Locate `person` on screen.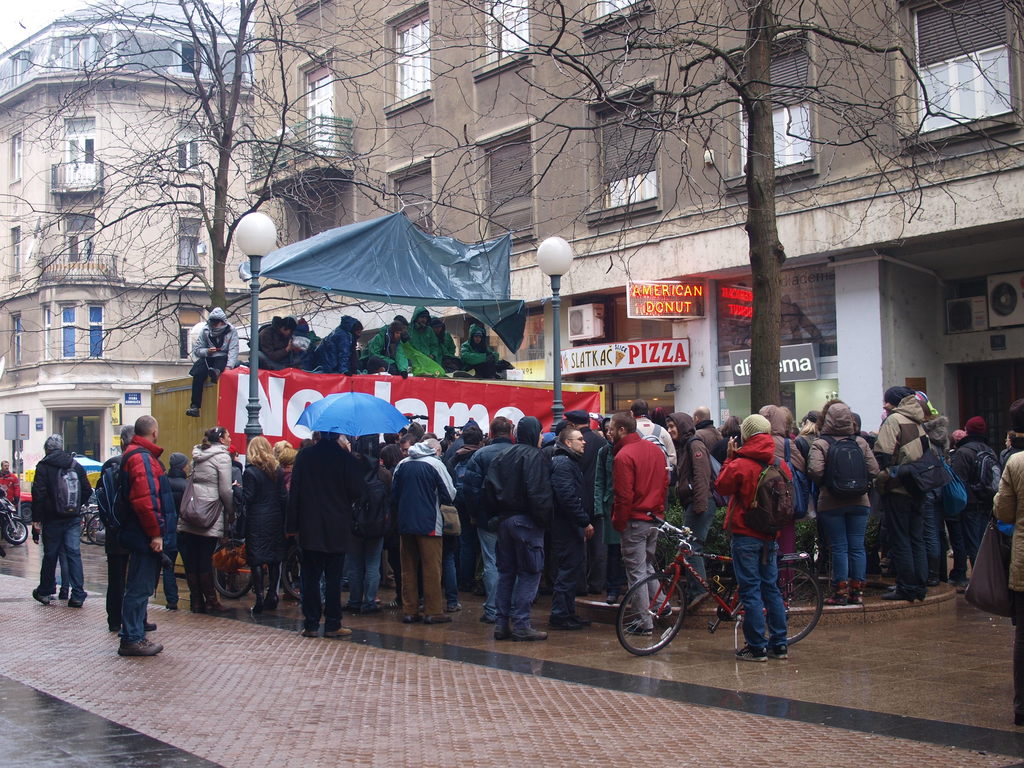
On screen at left=250, top=312, right=308, bottom=372.
